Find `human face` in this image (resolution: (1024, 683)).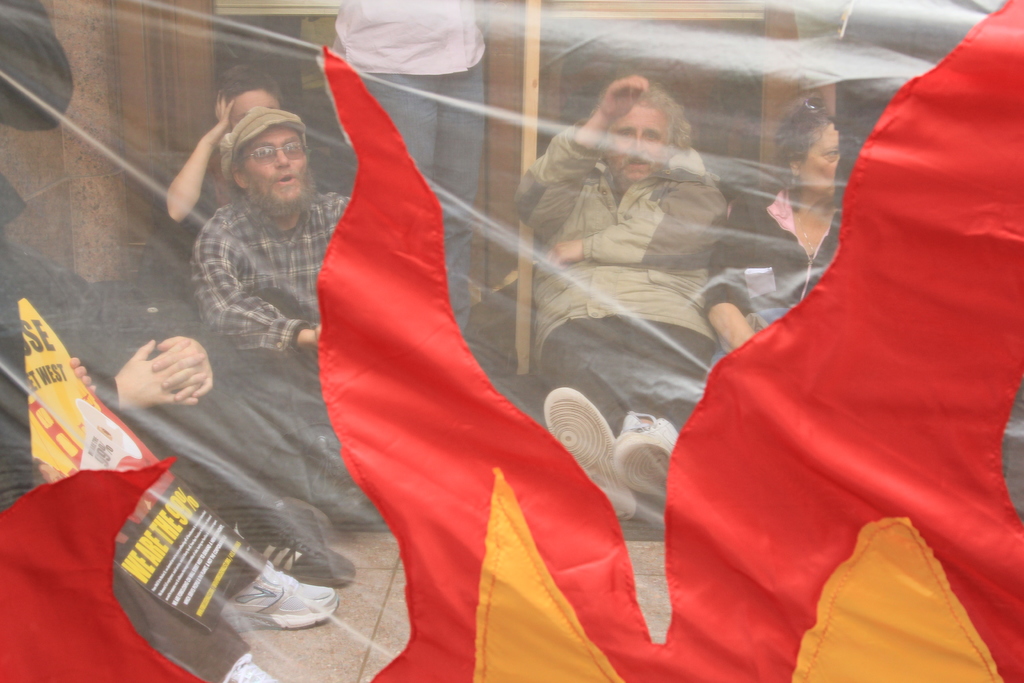
Rect(225, 88, 276, 118).
